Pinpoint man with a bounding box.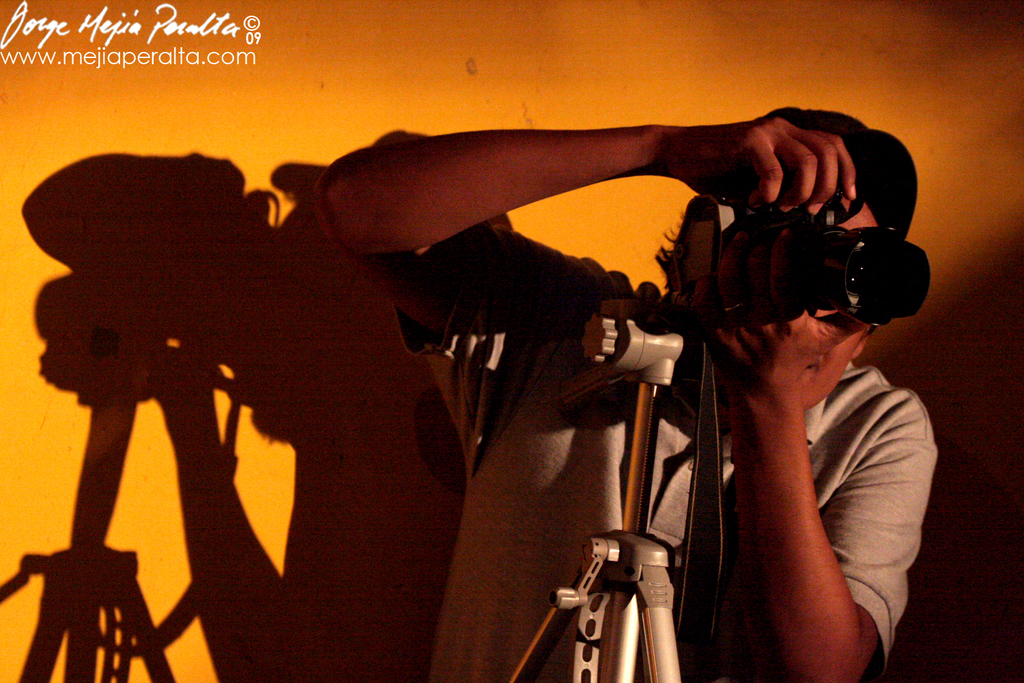
left=316, top=107, right=939, bottom=682.
